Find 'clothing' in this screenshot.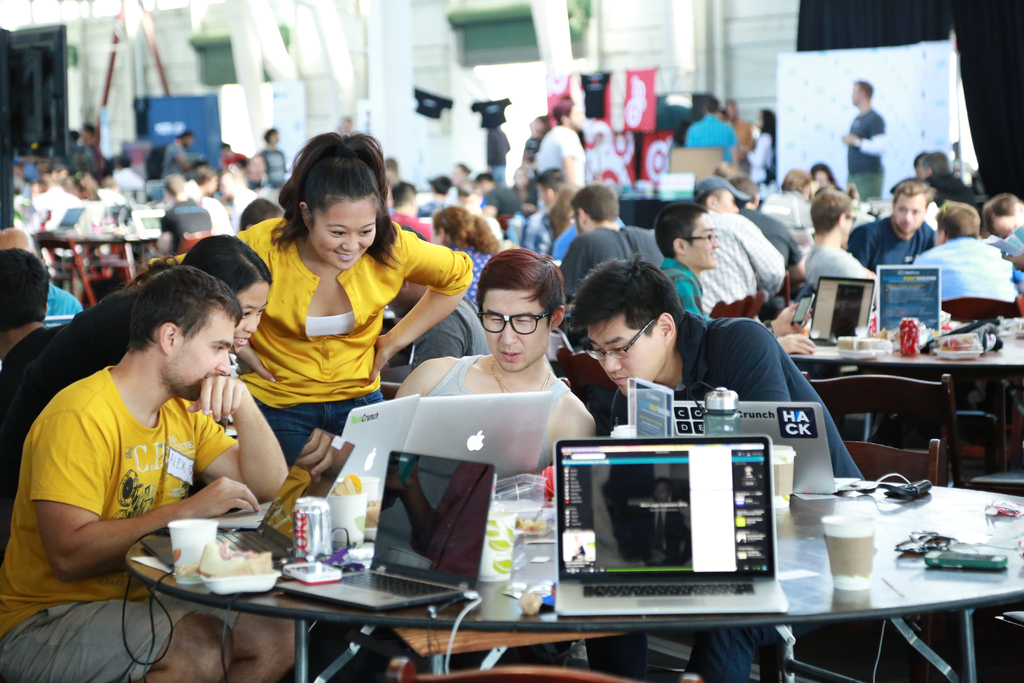
The bounding box for 'clothing' is bbox=(846, 108, 889, 199).
